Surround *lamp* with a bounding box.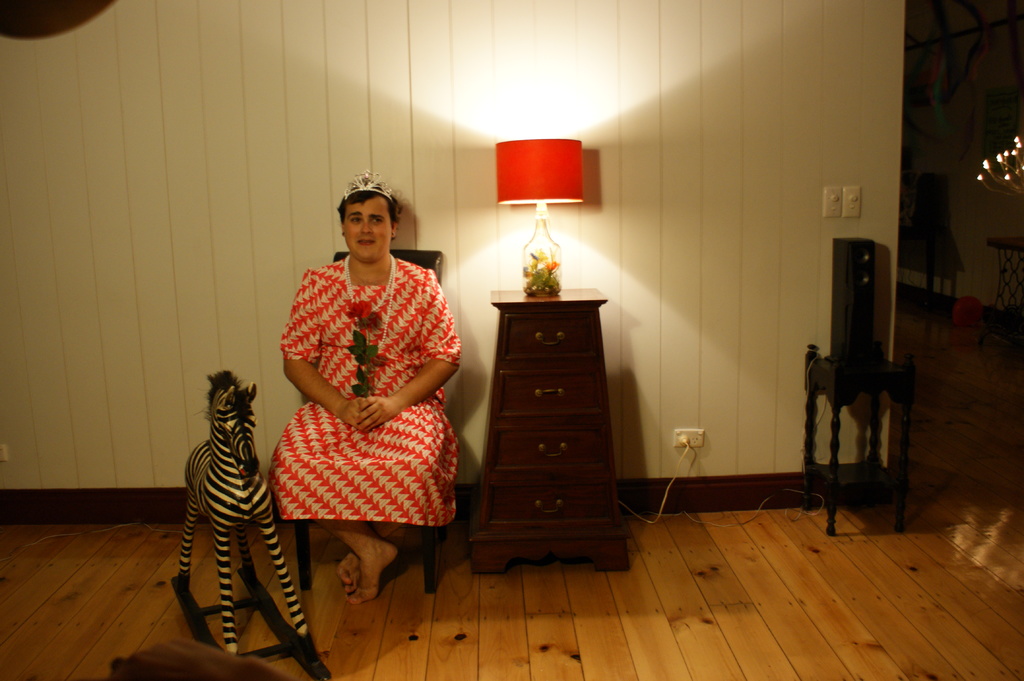
pyautogui.locateOnScreen(490, 128, 603, 278).
